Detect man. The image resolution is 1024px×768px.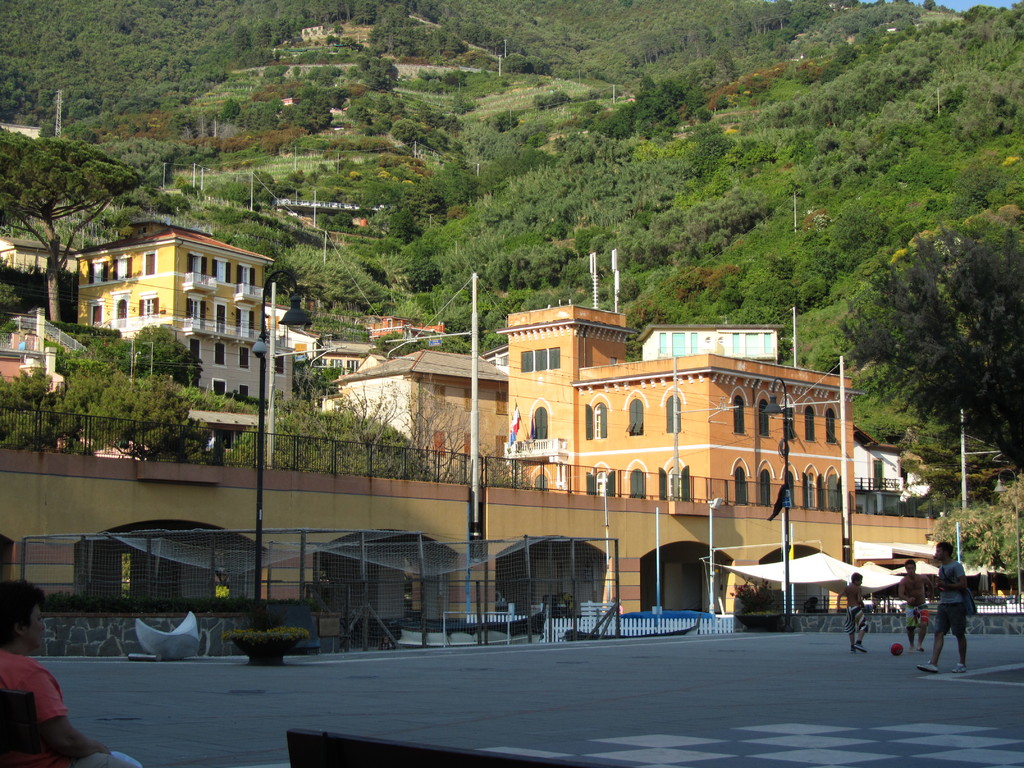
915 536 968 676.
